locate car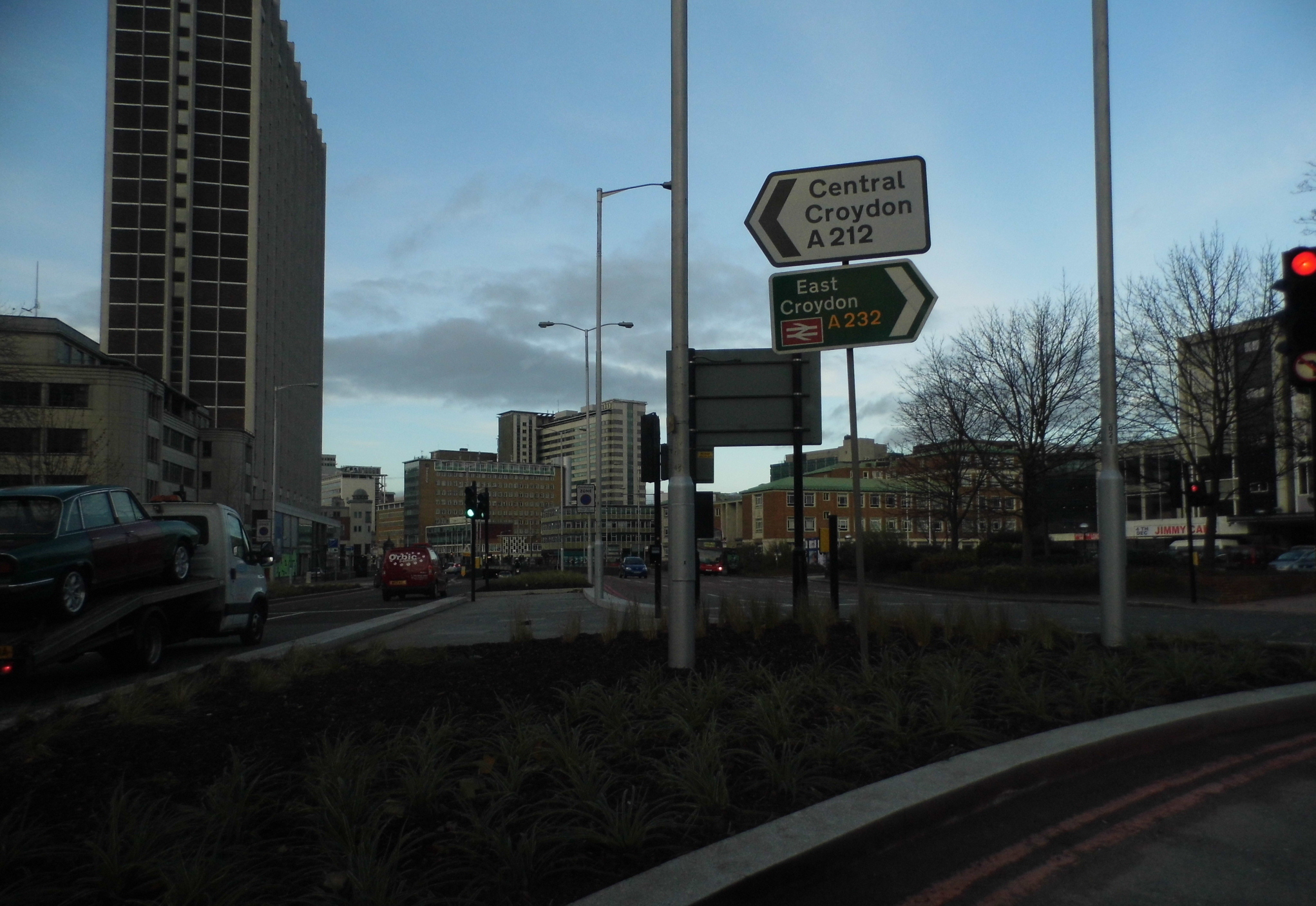
left=2, top=311, right=128, bottom=395
